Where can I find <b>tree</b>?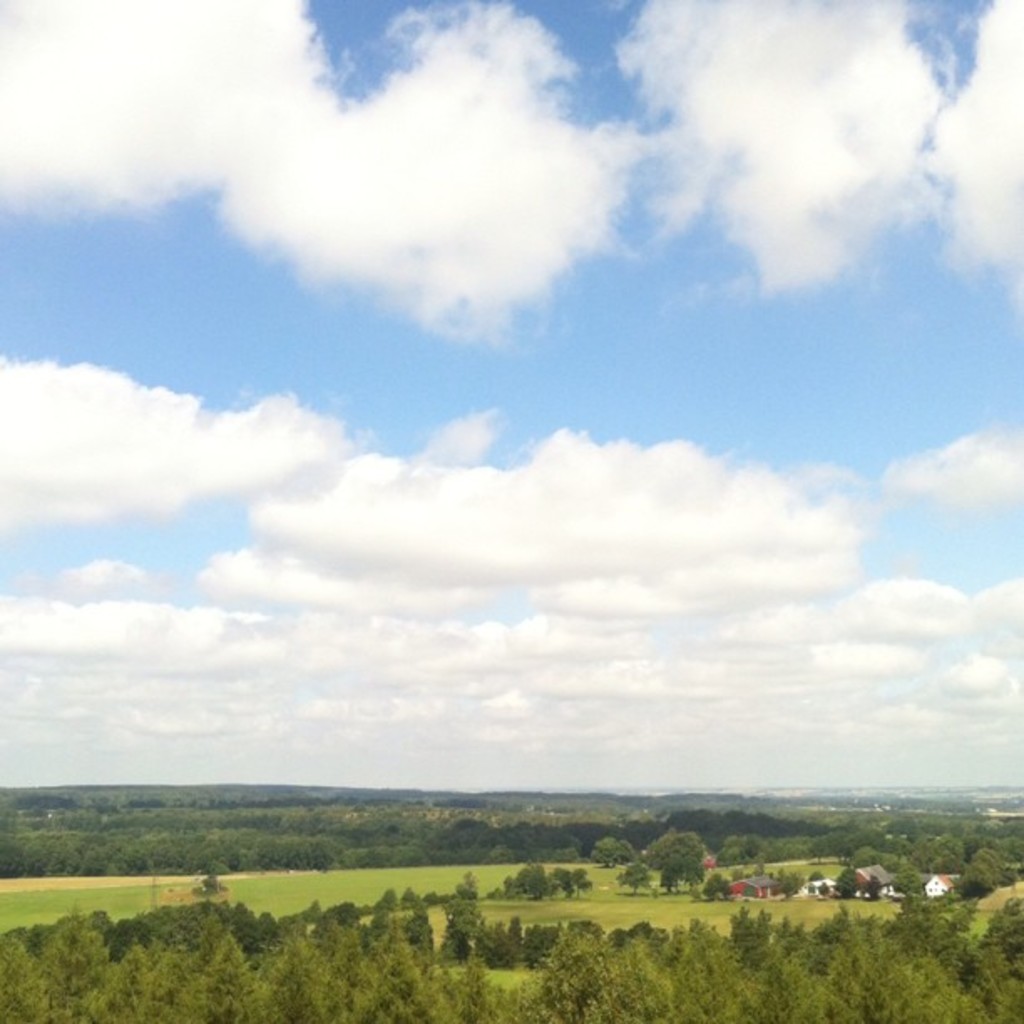
You can find it at pyautogui.locateOnScreen(427, 935, 490, 1021).
